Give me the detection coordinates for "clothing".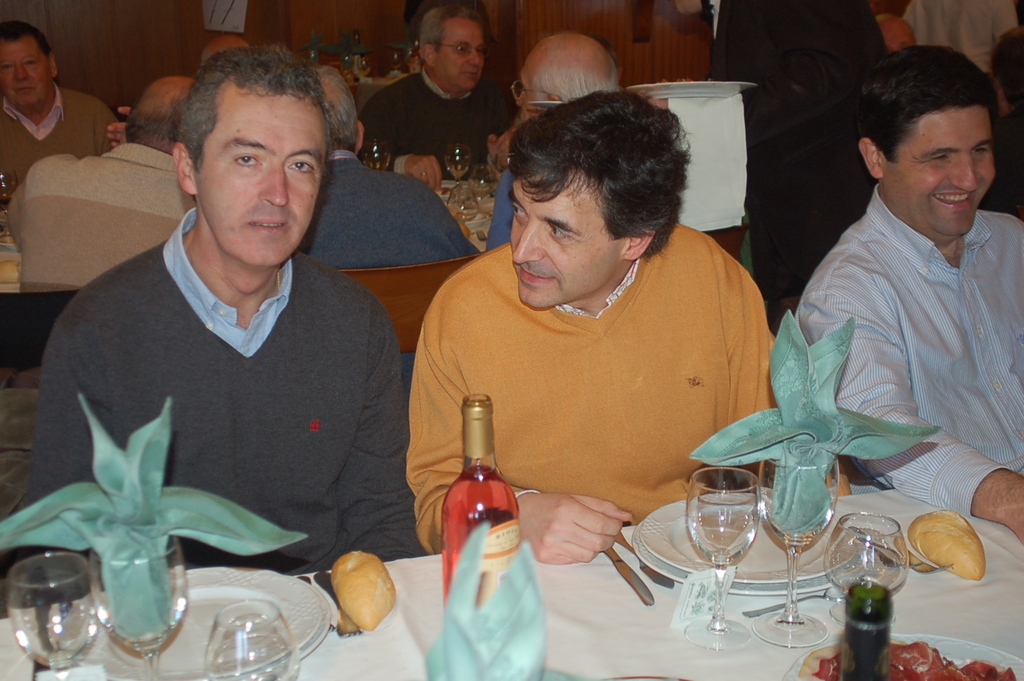
717 0 886 322.
